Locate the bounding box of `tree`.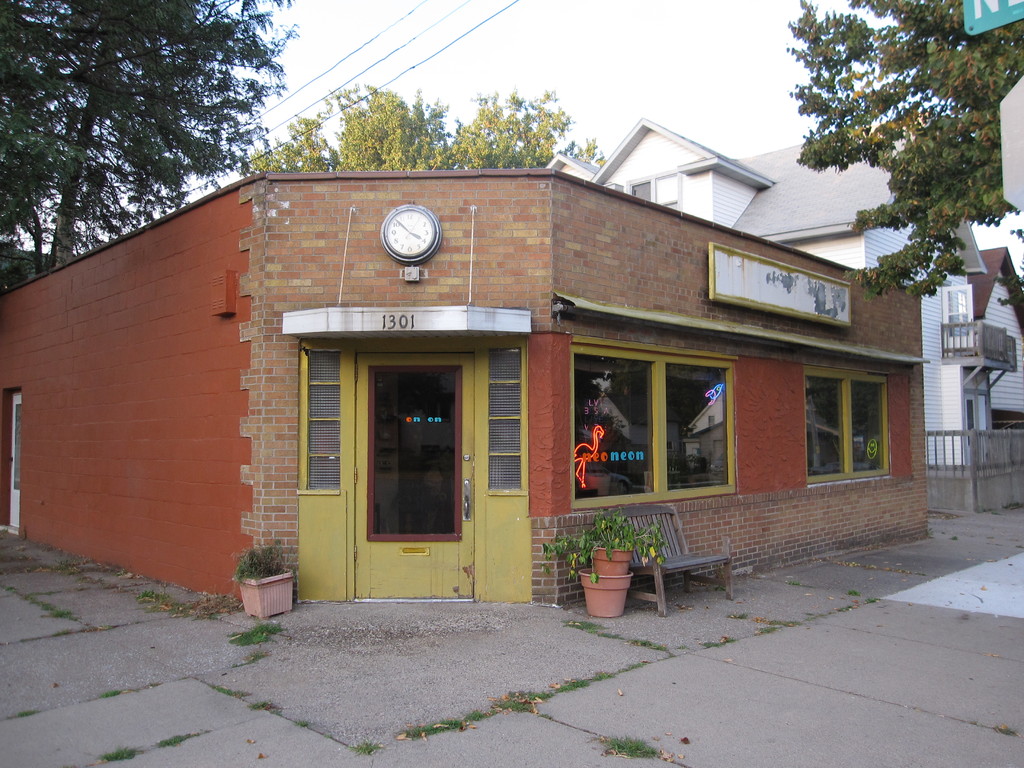
Bounding box: <box>237,536,299,620</box>.
